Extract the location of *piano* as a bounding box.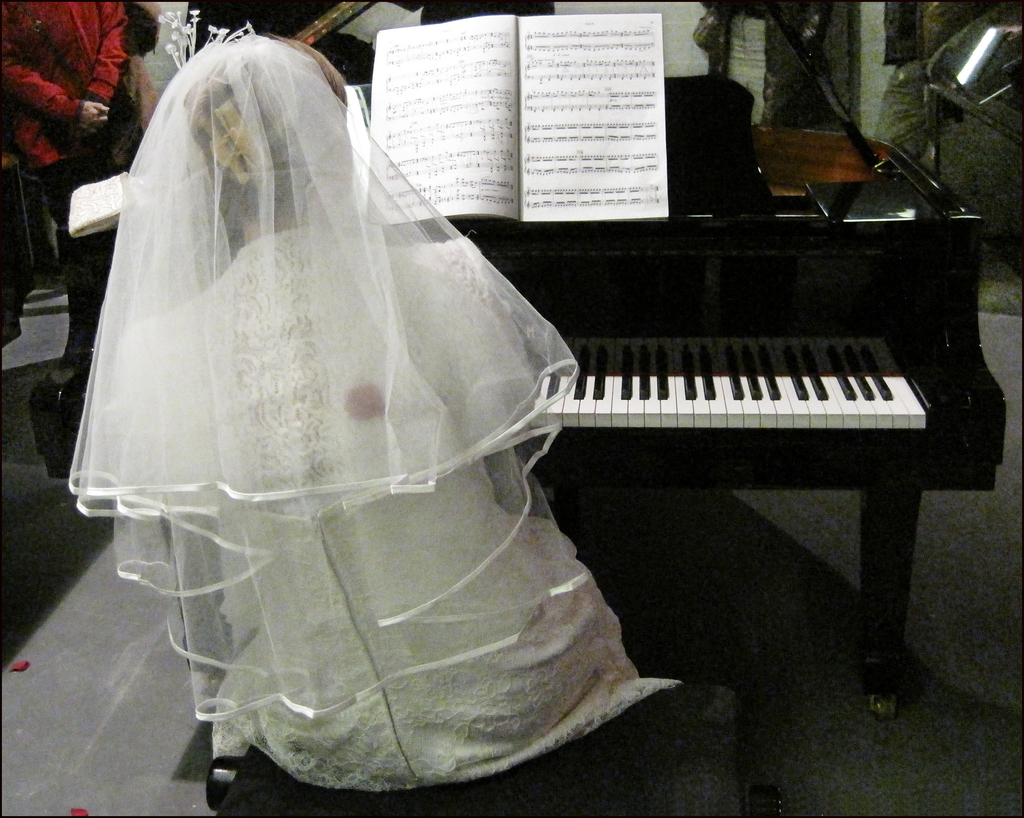
left=460, top=140, right=1007, bottom=514.
